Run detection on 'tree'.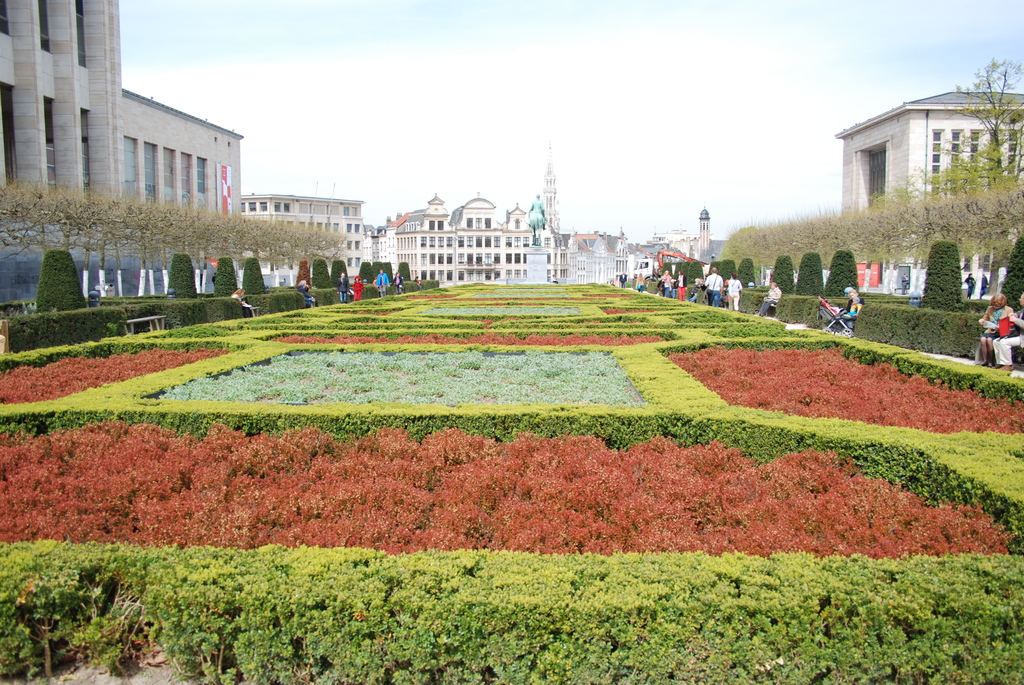
Result: bbox=(797, 253, 824, 301).
